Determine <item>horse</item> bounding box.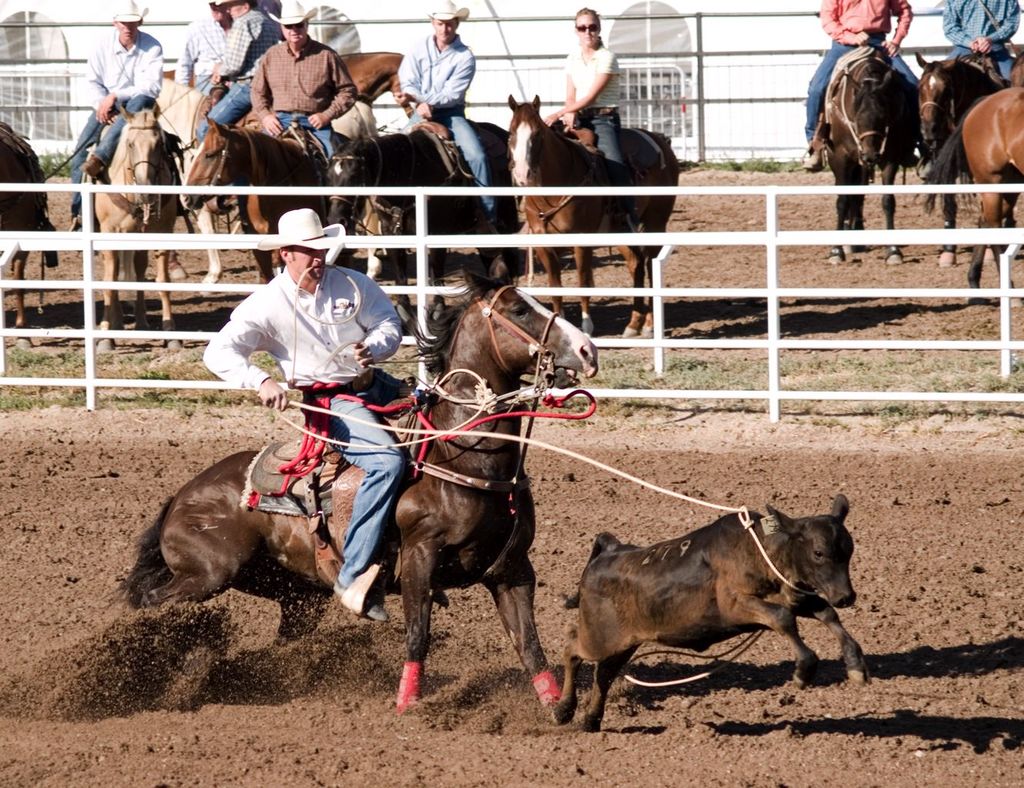
Determined: [503, 93, 682, 339].
